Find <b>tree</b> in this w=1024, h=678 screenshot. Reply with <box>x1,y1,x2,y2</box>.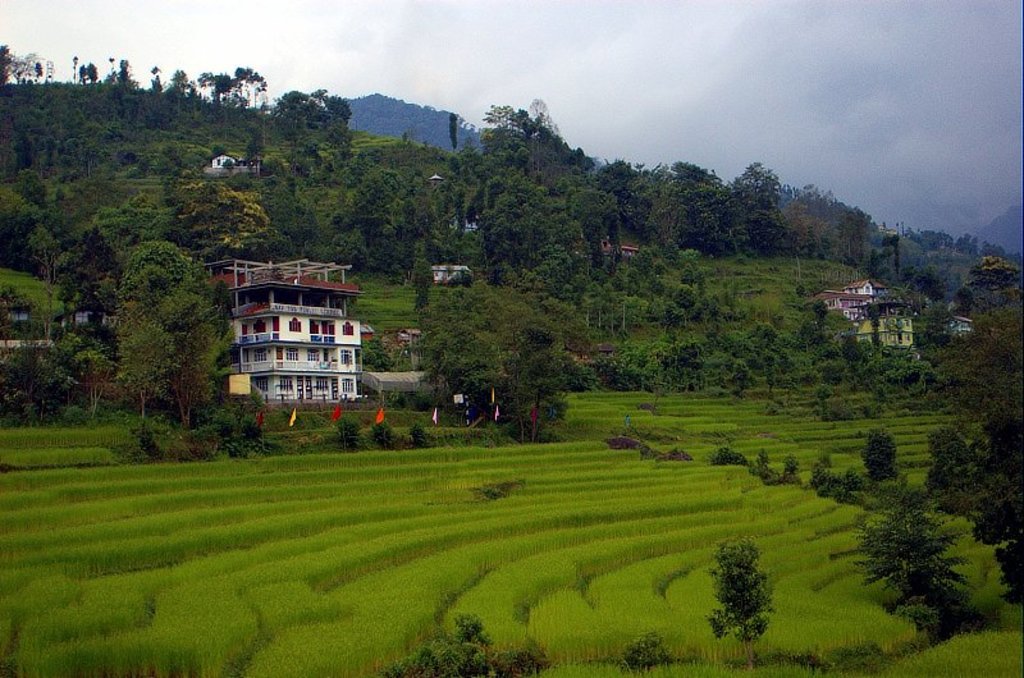
<box>413,240,438,303</box>.
